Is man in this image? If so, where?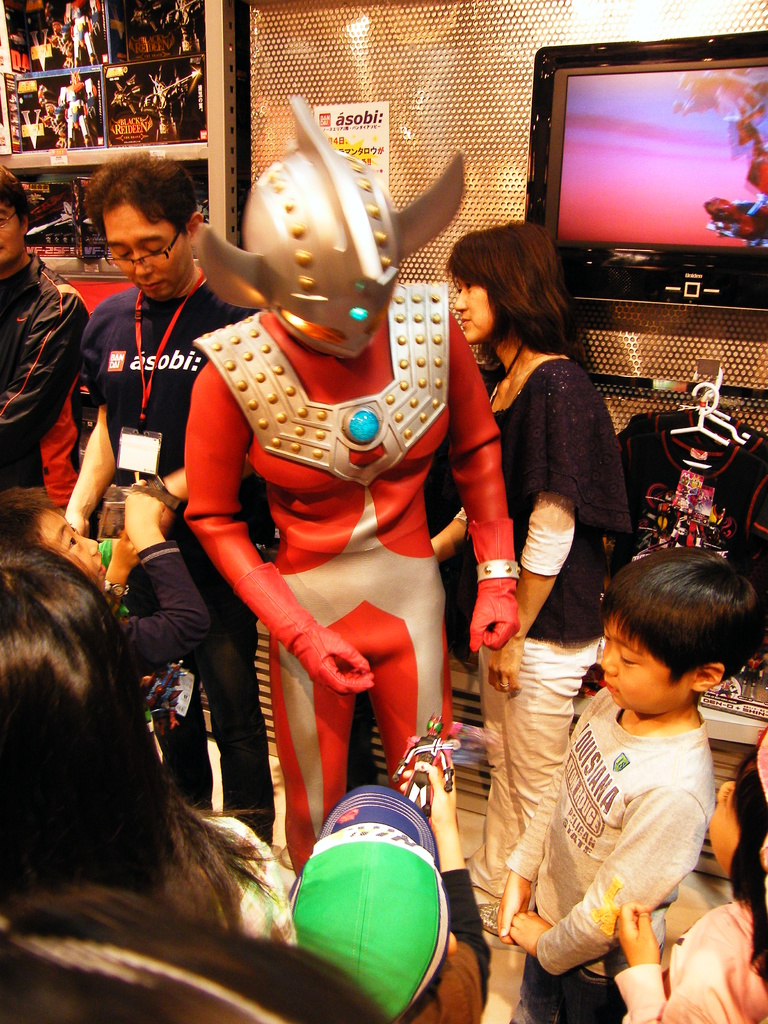
Yes, at (63,147,268,847).
